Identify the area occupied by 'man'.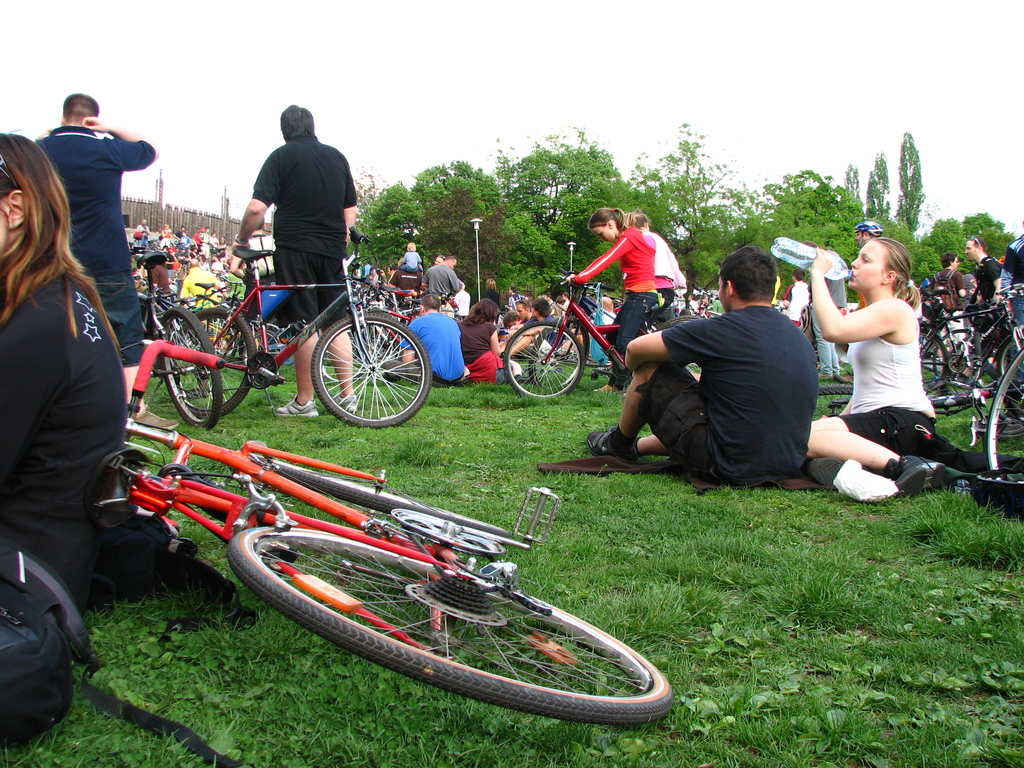
Area: 515, 296, 532, 320.
